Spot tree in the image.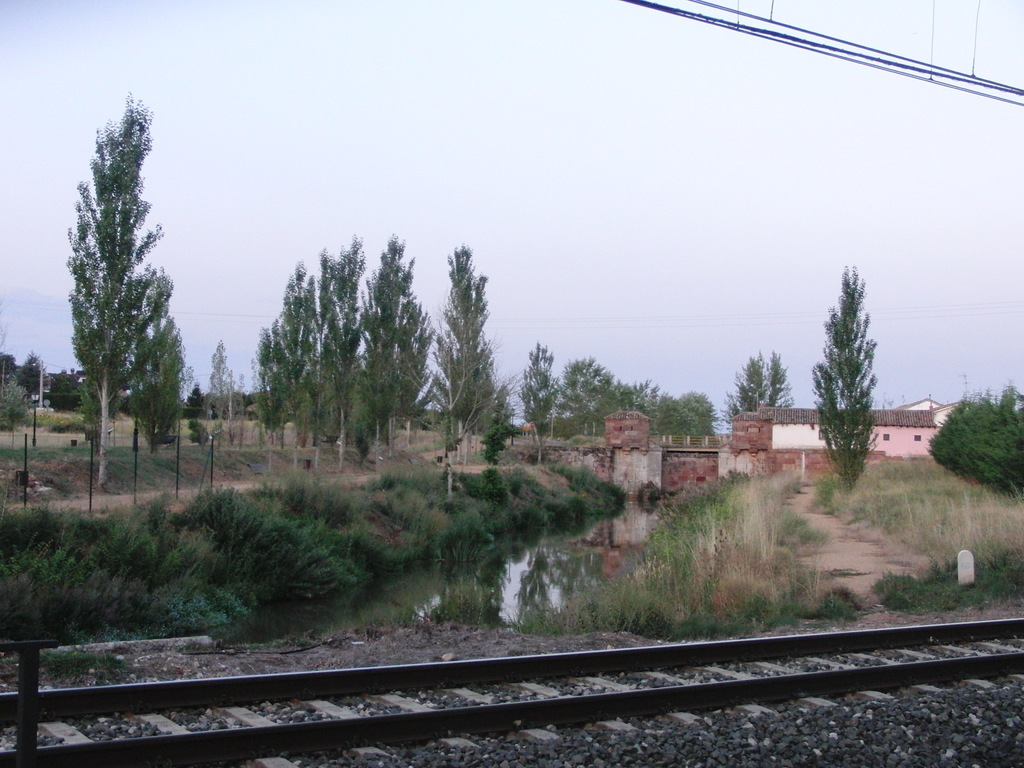
tree found at select_region(0, 378, 33, 452).
